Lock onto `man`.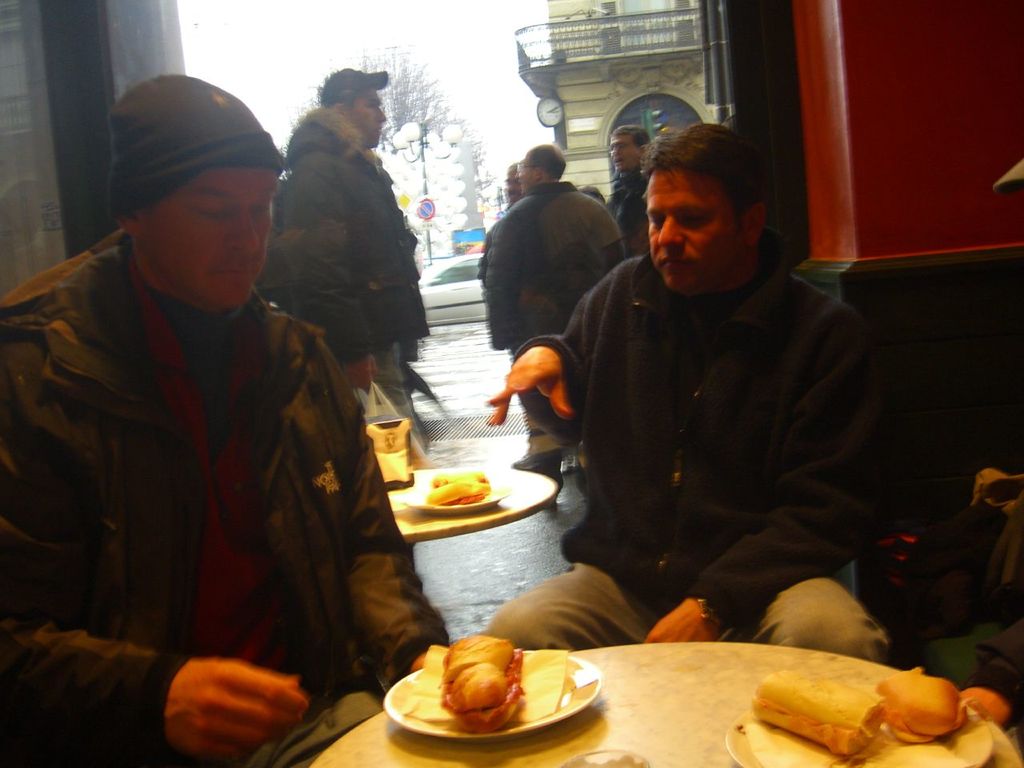
Locked: <region>478, 162, 526, 286</region>.
